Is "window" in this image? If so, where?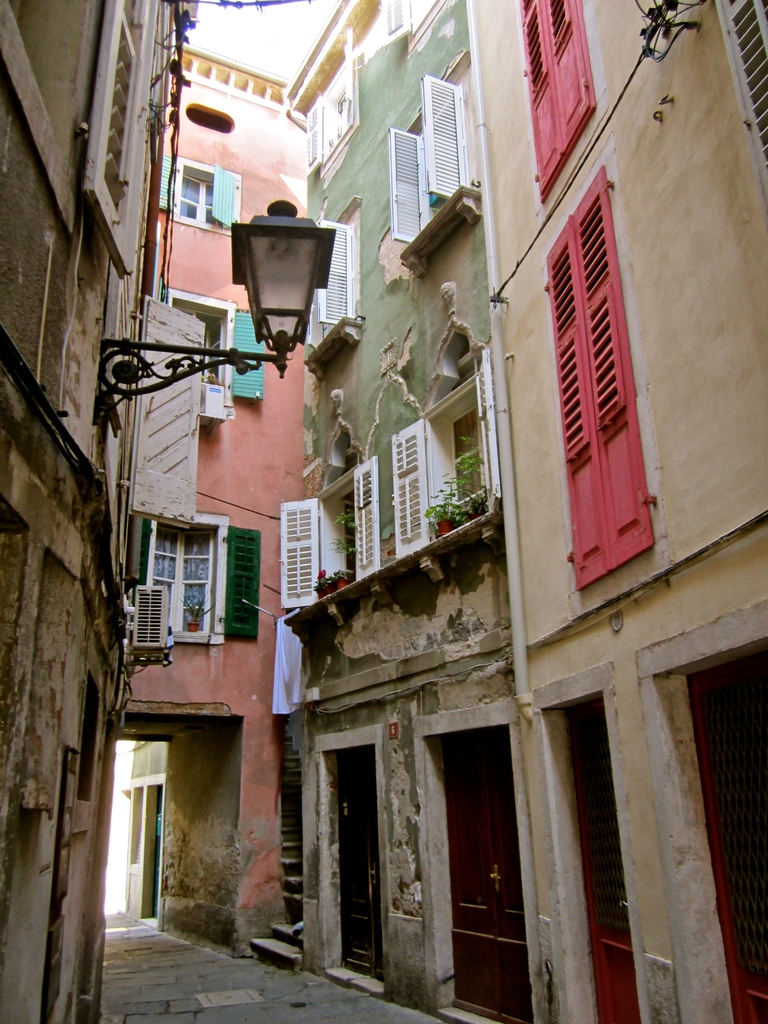
Yes, at (300, 216, 355, 339).
